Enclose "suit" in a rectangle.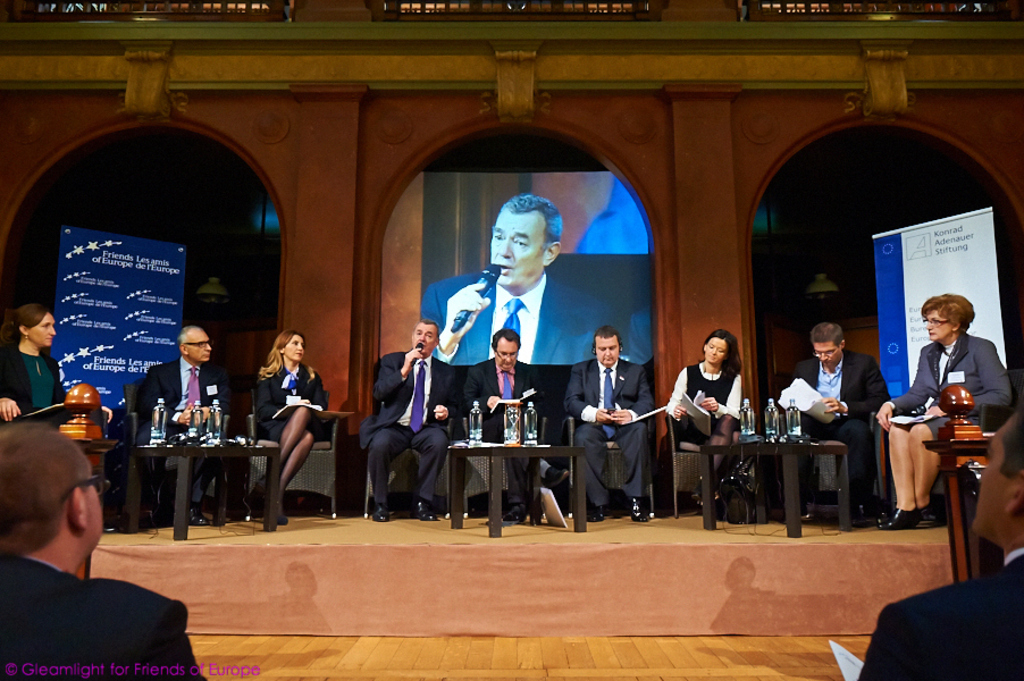
(420, 274, 612, 362).
